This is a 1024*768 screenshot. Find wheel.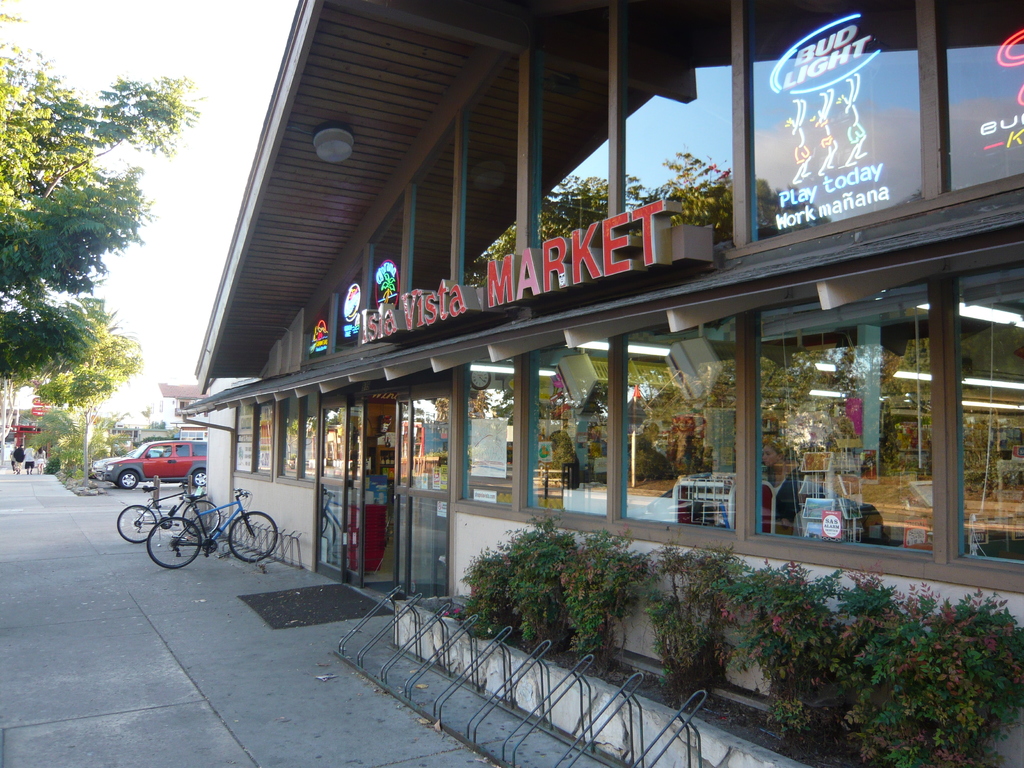
Bounding box: <bbox>115, 504, 158, 543</bbox>.
